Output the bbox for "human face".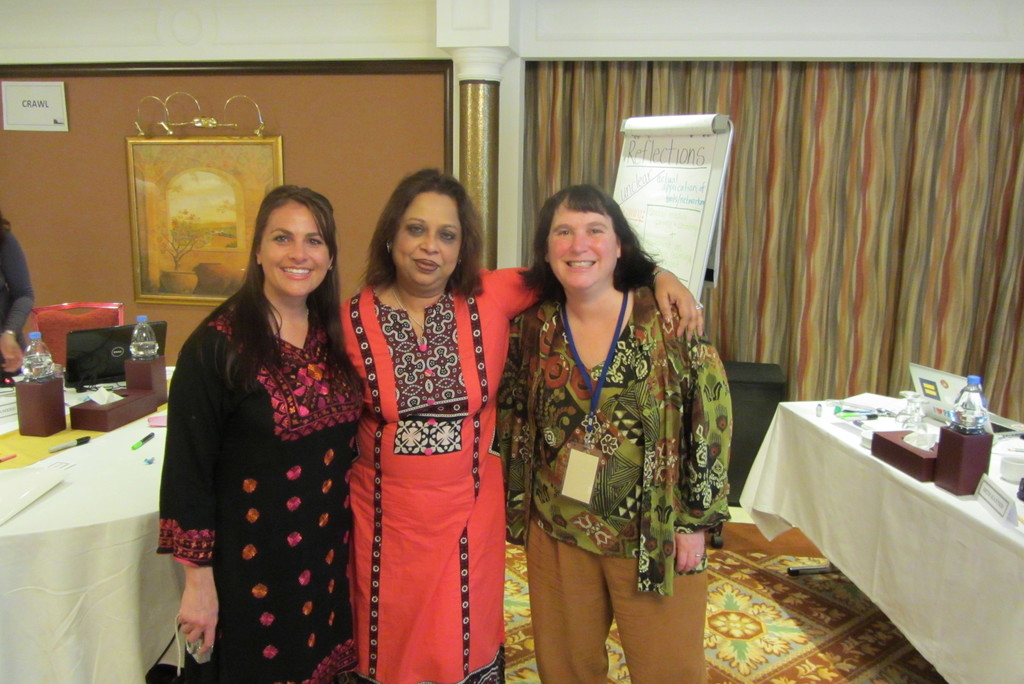
(left=397, top=188, right=460, bottom=292).
